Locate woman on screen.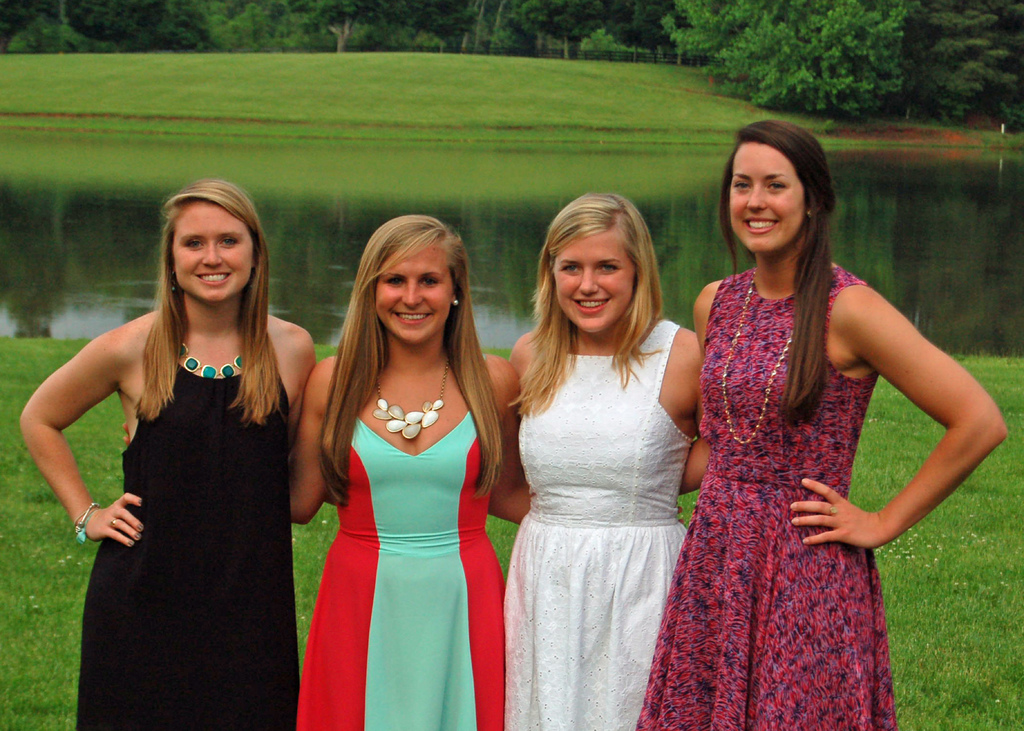
On screen at locate(294, 213, 522, 719).
